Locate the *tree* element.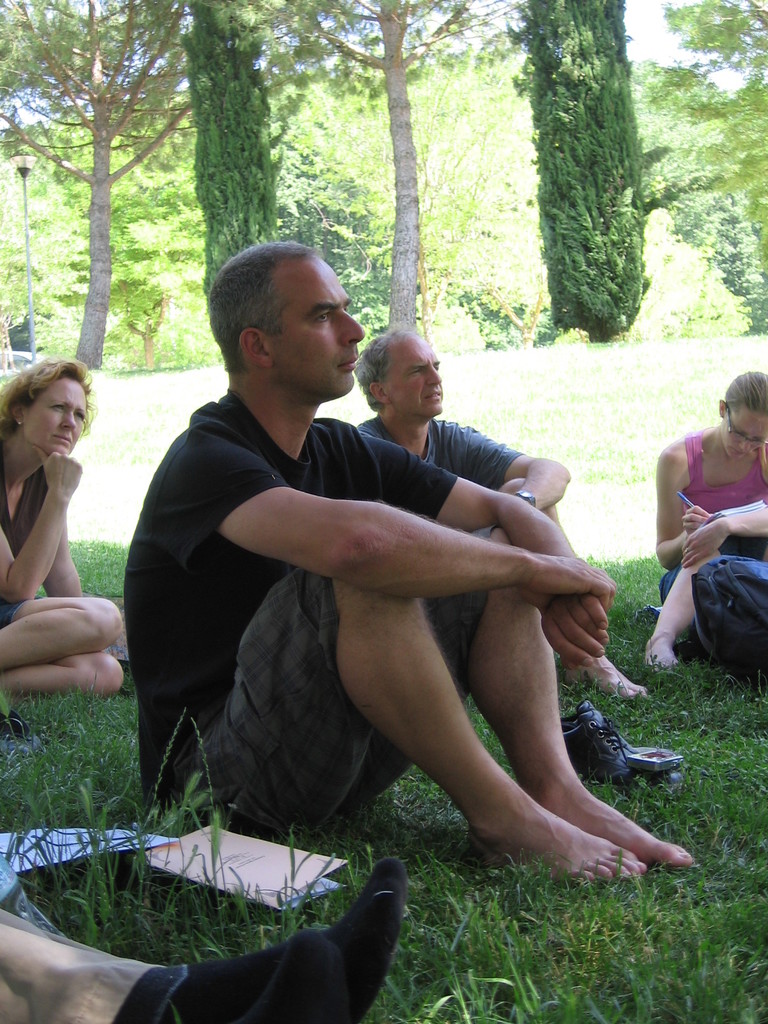
Element bbox: {"left": 504, "top": 0, "right": 649, "bottom": 333}.
